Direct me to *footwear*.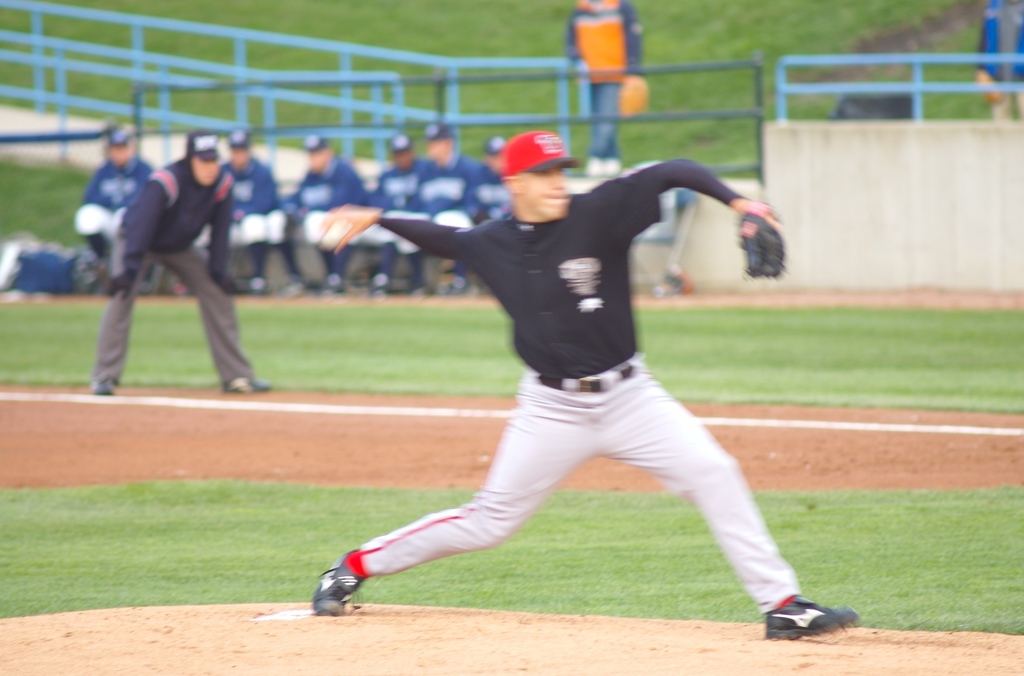
Direction: left=88, top=376, right=124, bottom=398.
